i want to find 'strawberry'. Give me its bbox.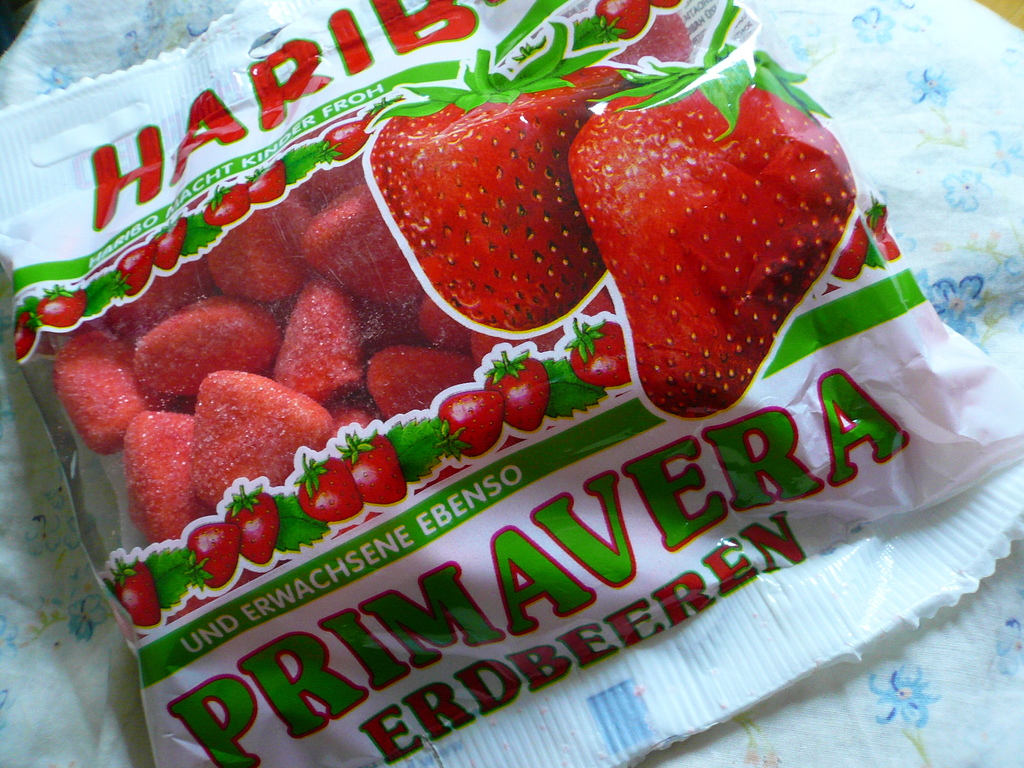
433:388:506:463.
